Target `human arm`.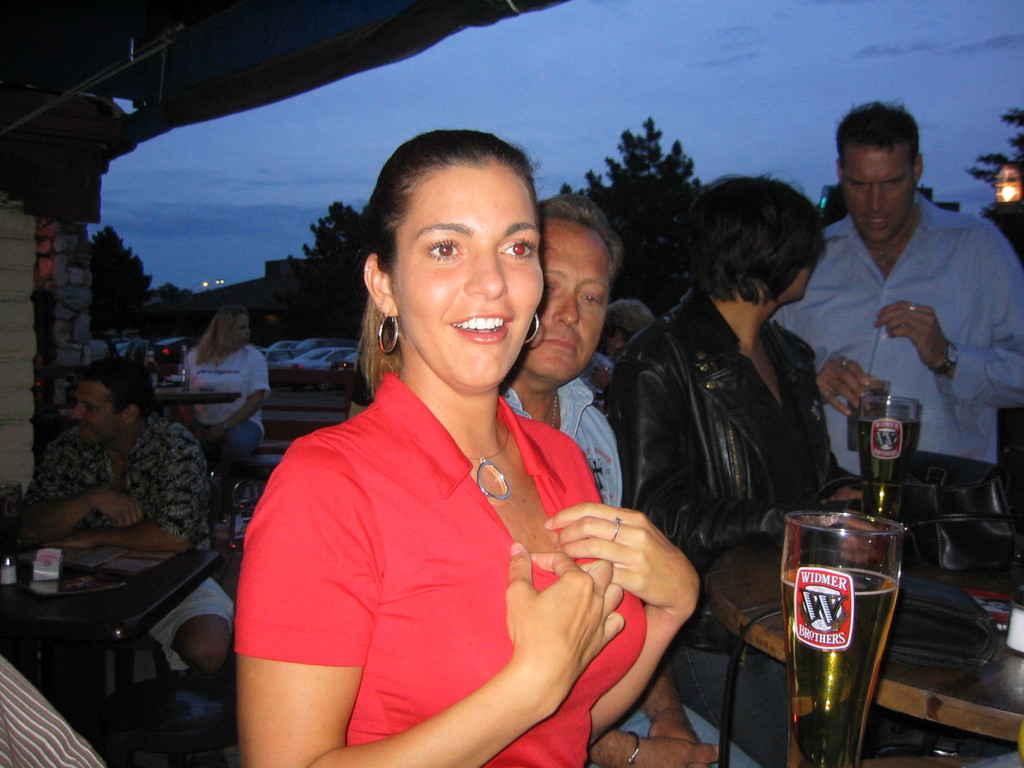
Target region: left=617, top=365, right=809, bottom=565.
